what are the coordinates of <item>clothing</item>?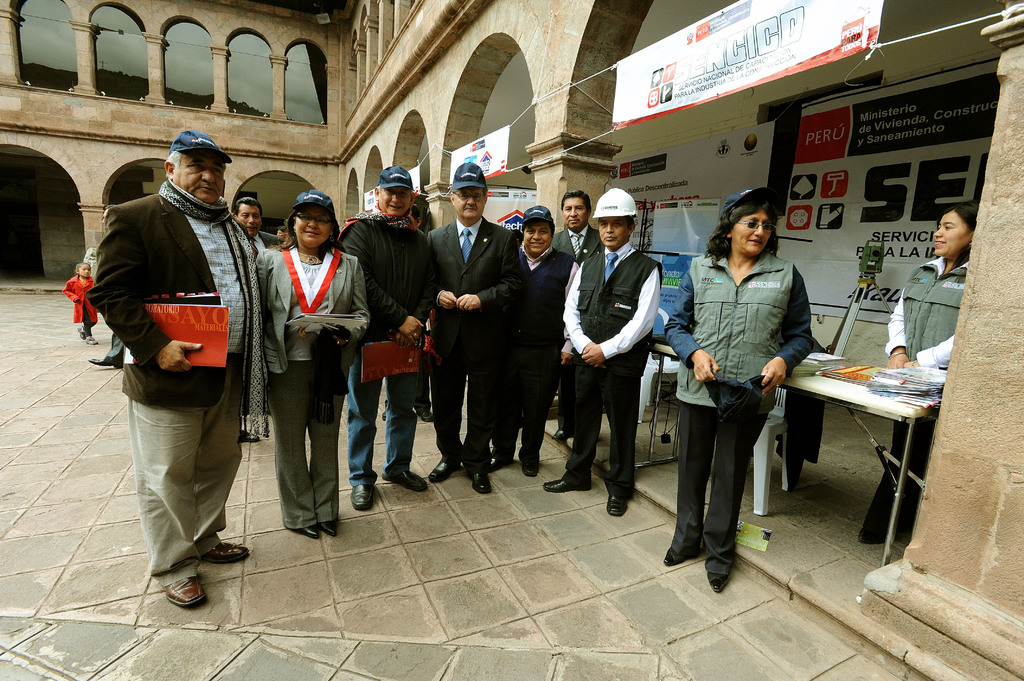
select_region(344, 216, 427, 493).
